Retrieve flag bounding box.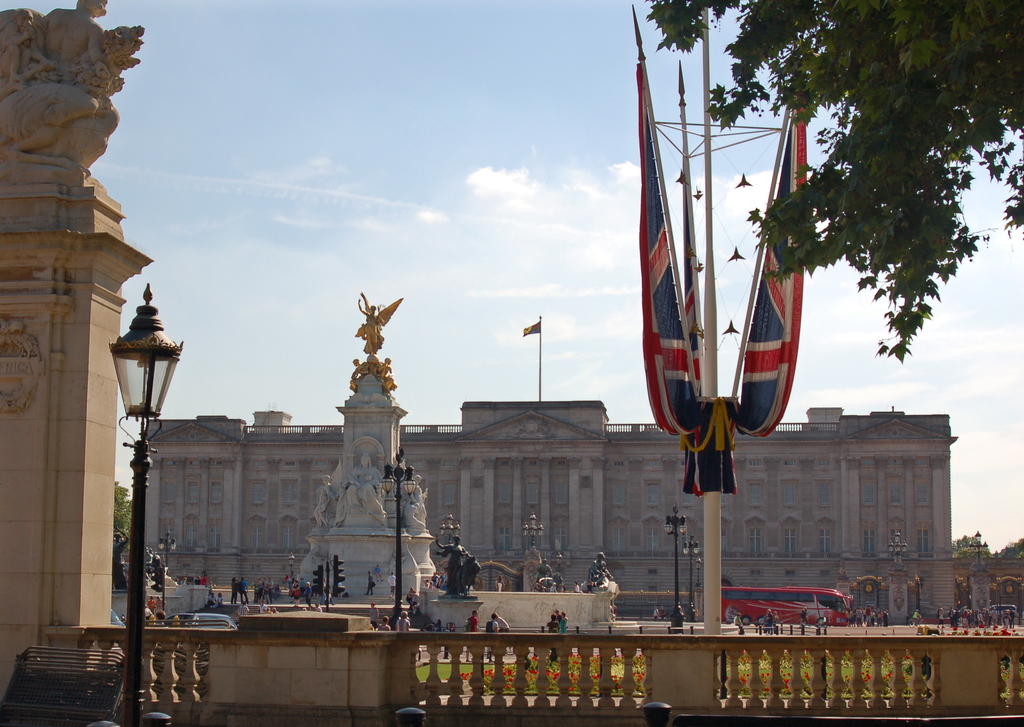
Bounding box: <region>630, 49, 758, 505</region>.
